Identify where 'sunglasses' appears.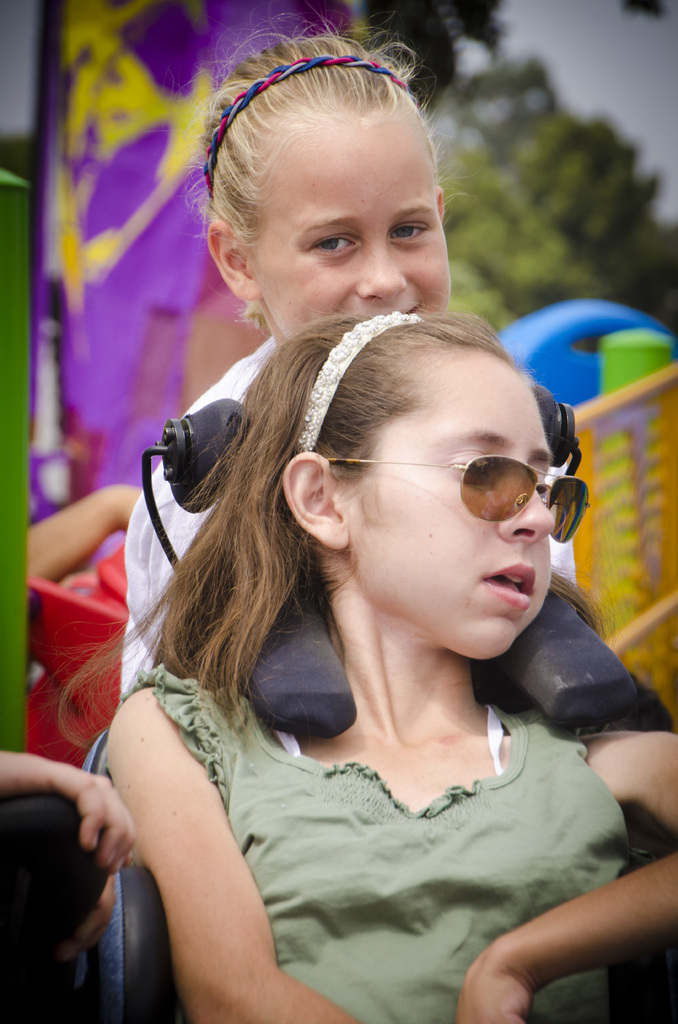
Appears at [325,450,588,547].
